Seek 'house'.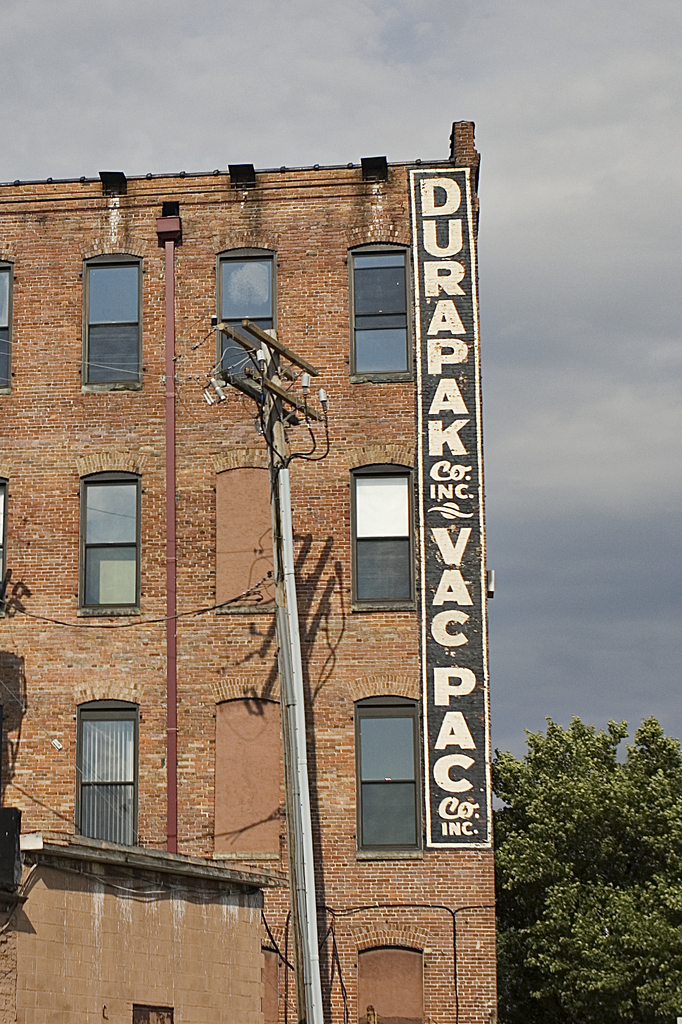
[left=0, top=118, right=496, bottom=1022].
